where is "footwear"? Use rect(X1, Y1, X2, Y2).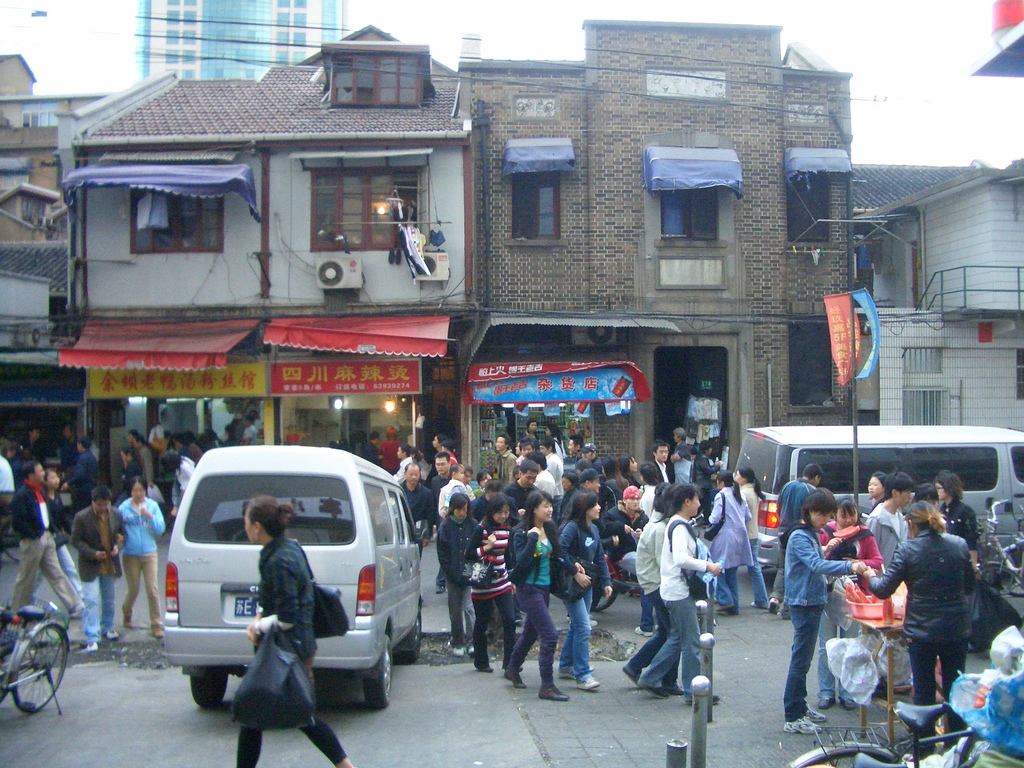
rect(718, 610, 738, 615).
